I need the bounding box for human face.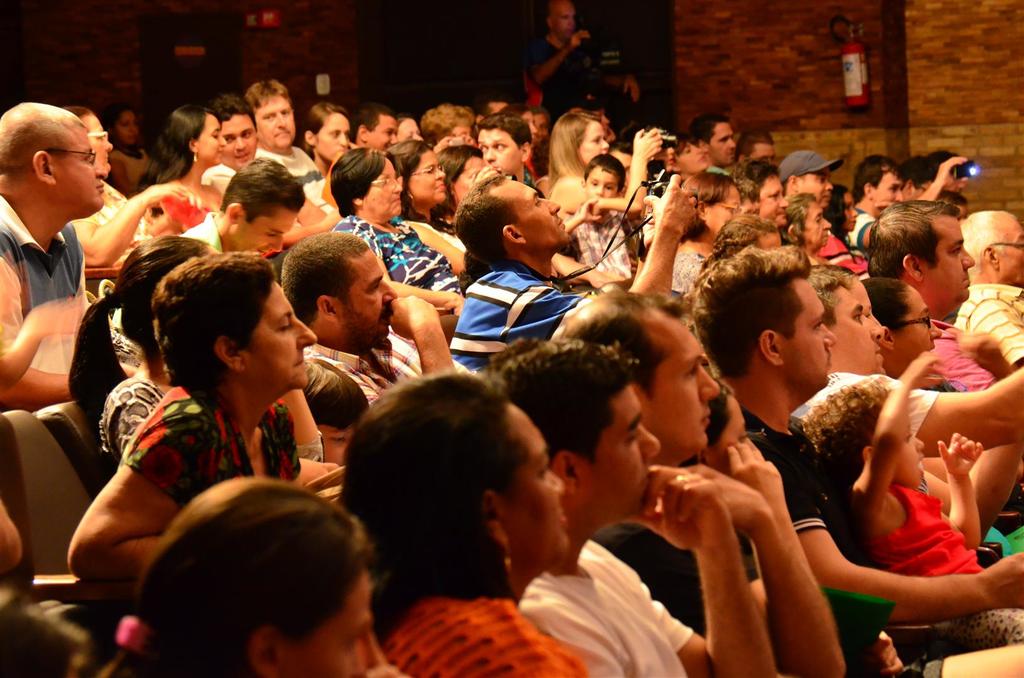
Here it is: [225,114,256,167].
